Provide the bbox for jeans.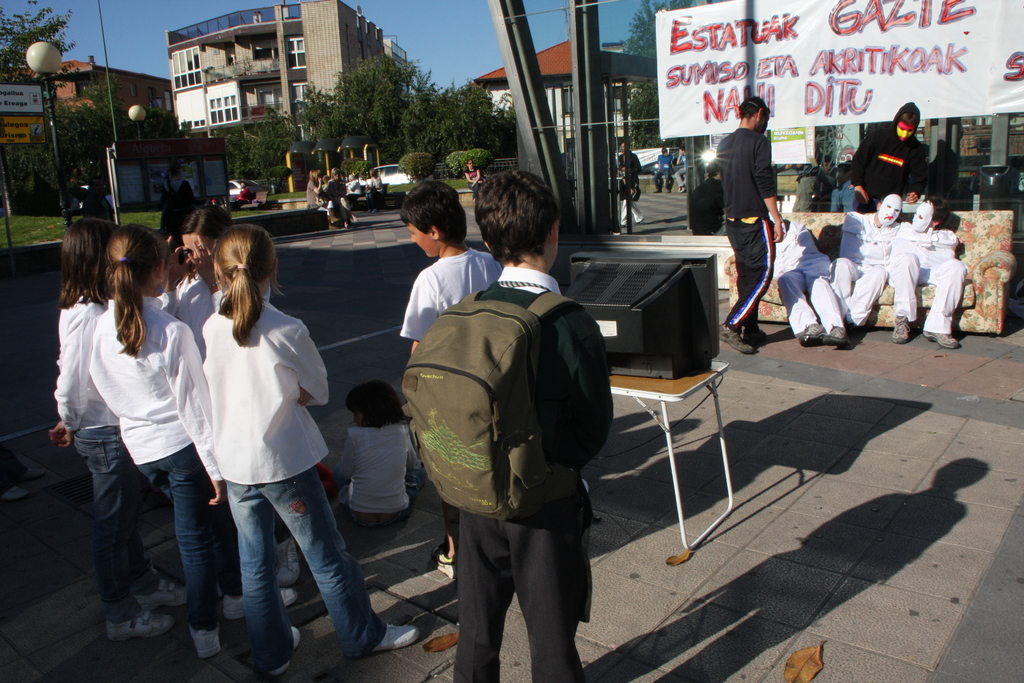
detection(138, 441, 215, 630).
